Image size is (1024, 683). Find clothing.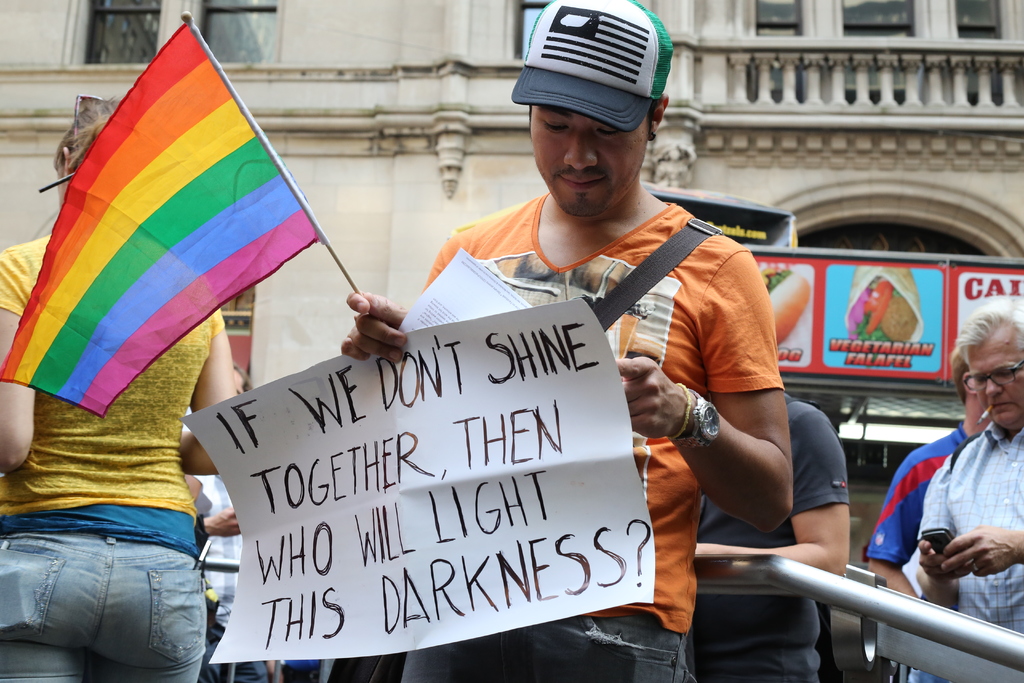
693/391/848/682.
